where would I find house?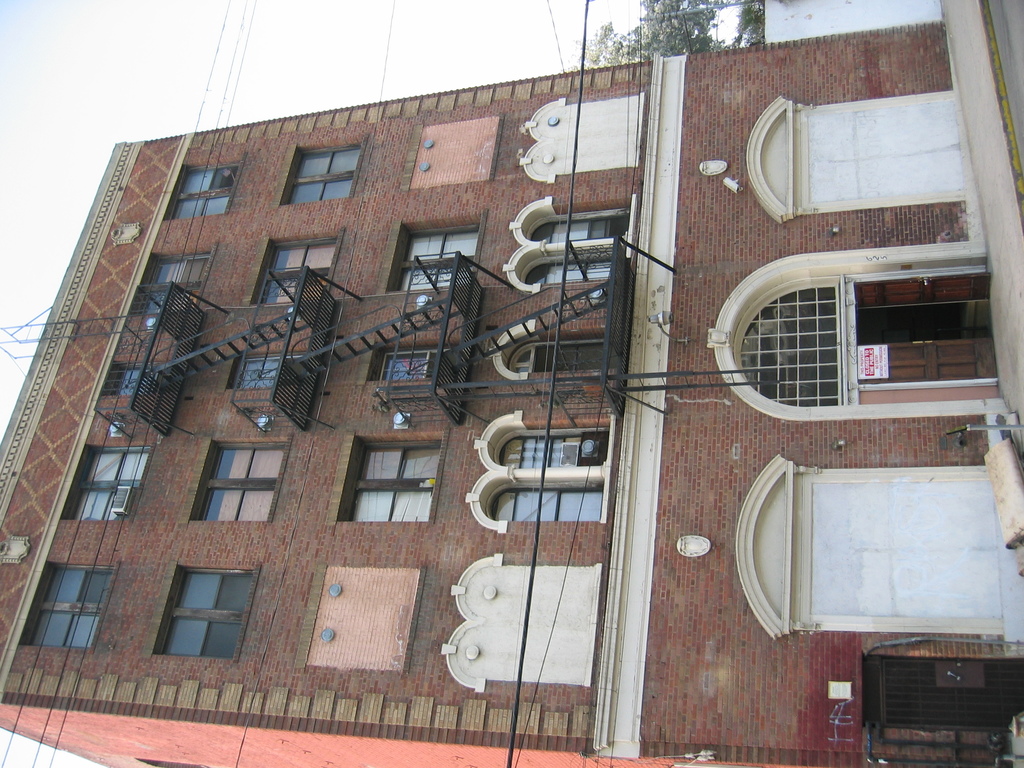
At <bbox>0, 17, 1023, 767</bbox>.
